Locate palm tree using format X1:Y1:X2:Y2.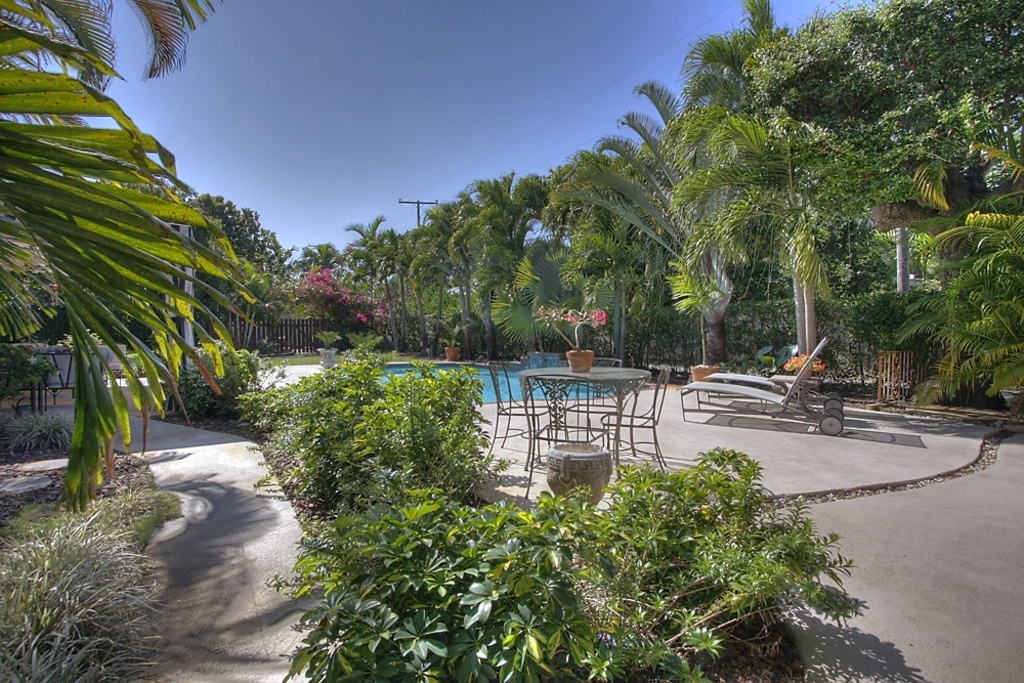
307:237:381:371.
